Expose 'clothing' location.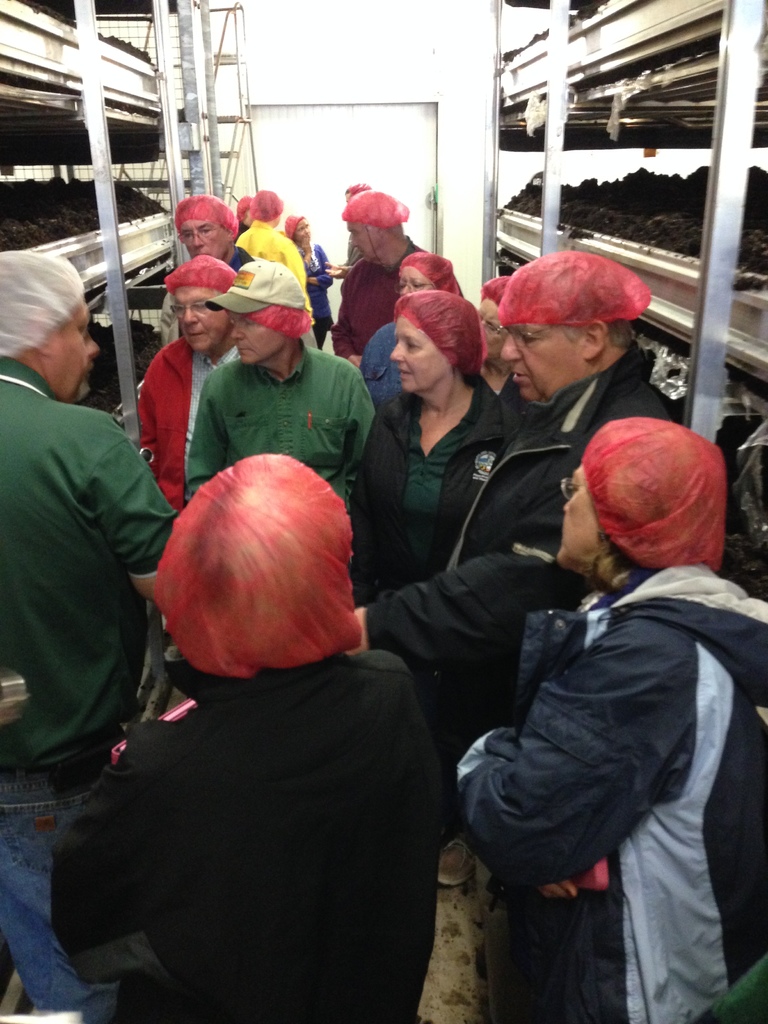
Exposed at box(355, 378, 486, 598).
